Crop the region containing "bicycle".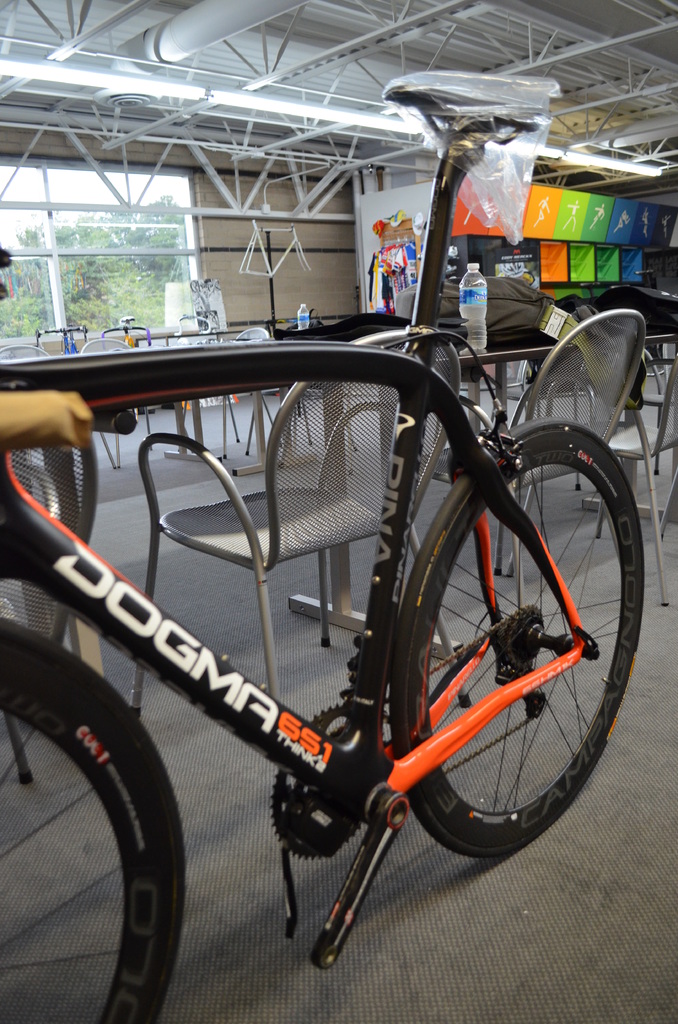
Crop region: (left=31, top=166, right=620, bottom=1023).
